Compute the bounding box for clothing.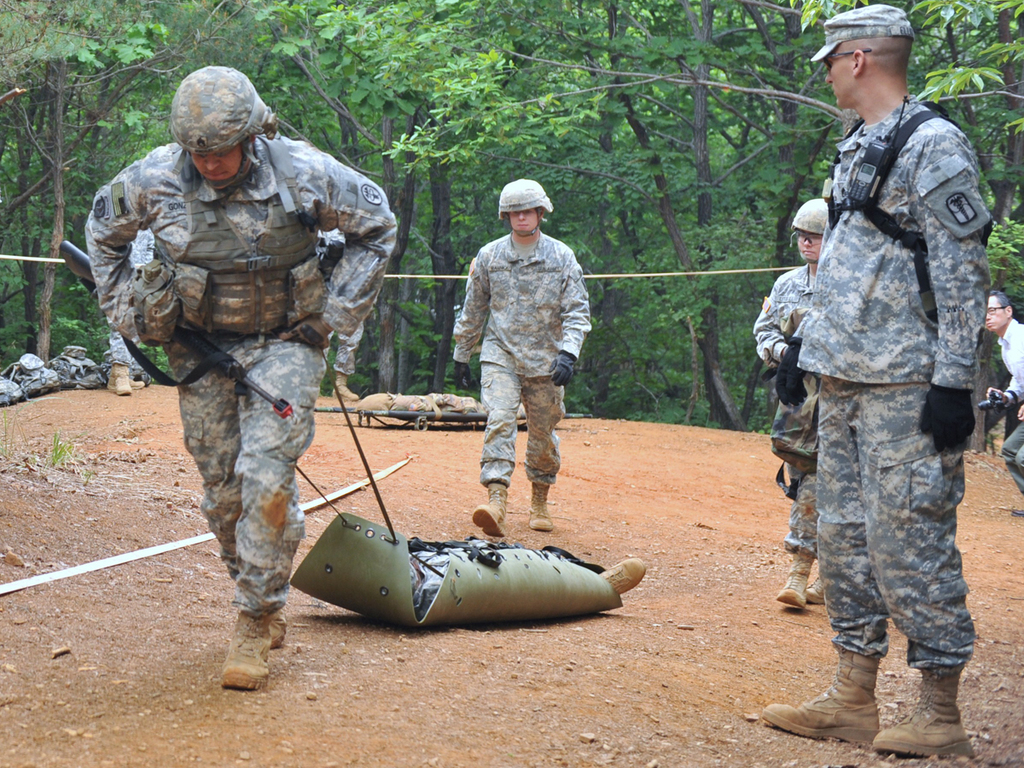
<bbox>410, 549, 452, 620</bbox>.
